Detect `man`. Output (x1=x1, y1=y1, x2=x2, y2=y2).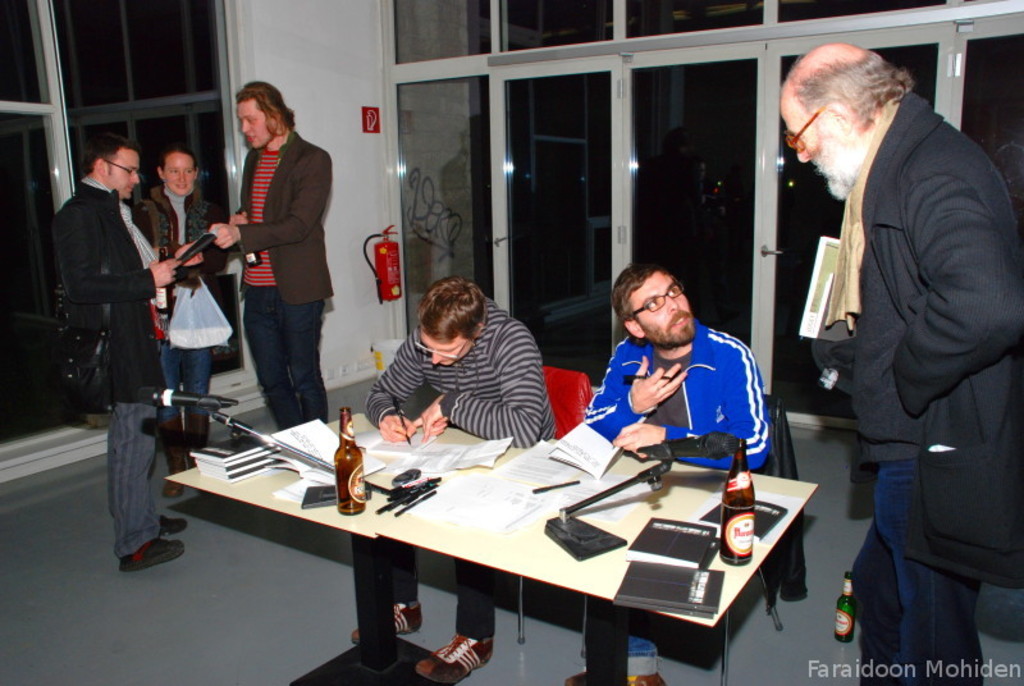
(x1=51, y1=136, x2=186, y2=582).
